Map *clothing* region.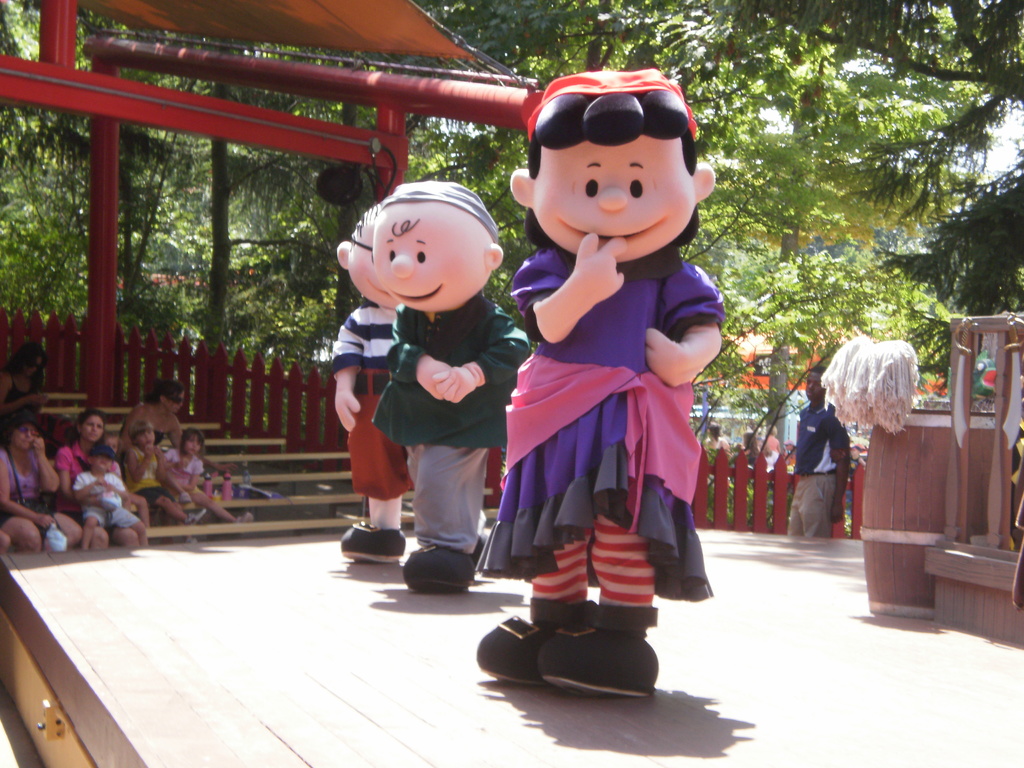
Mapped to select_region(0, 375, 39, 452).
